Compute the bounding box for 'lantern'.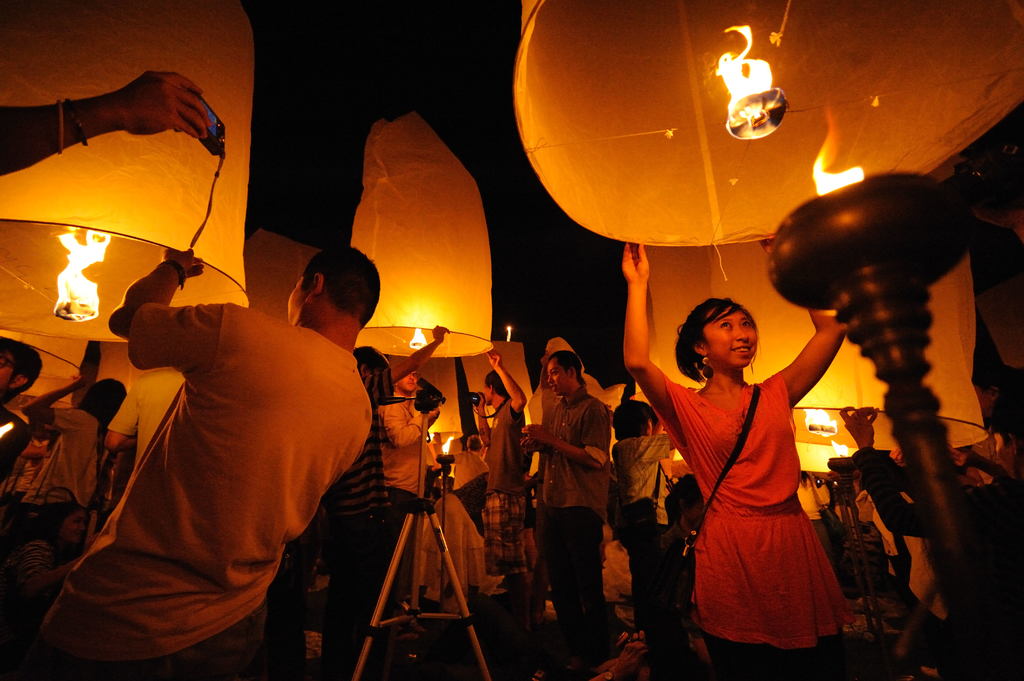
bbox(348, 108, 488, 363).
